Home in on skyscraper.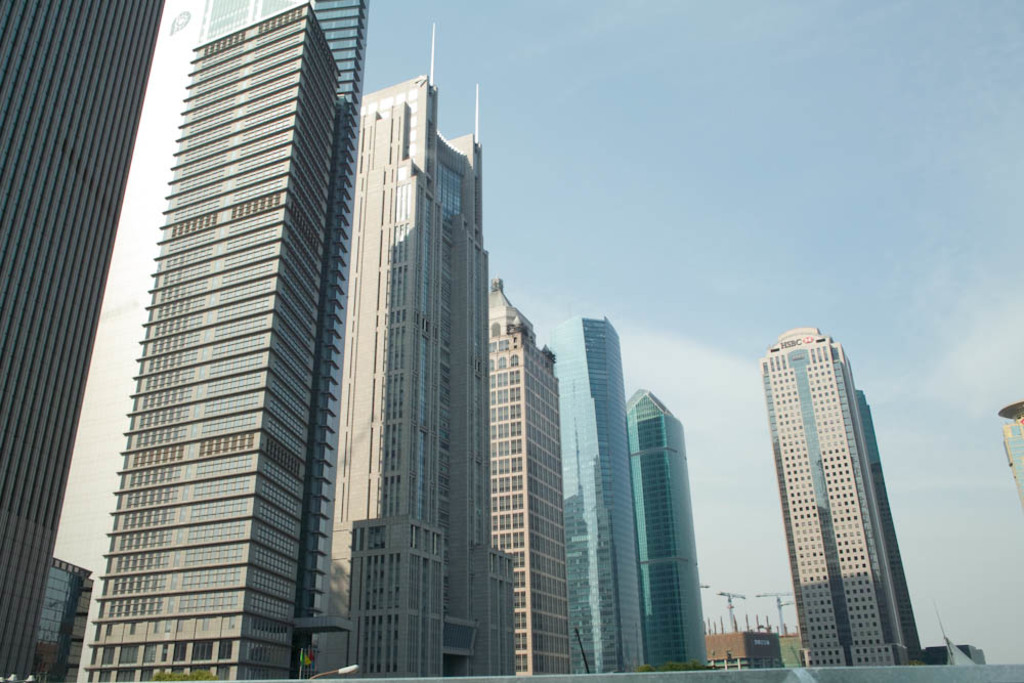
Homed in at bbox=[616, 378, 711, 667].
